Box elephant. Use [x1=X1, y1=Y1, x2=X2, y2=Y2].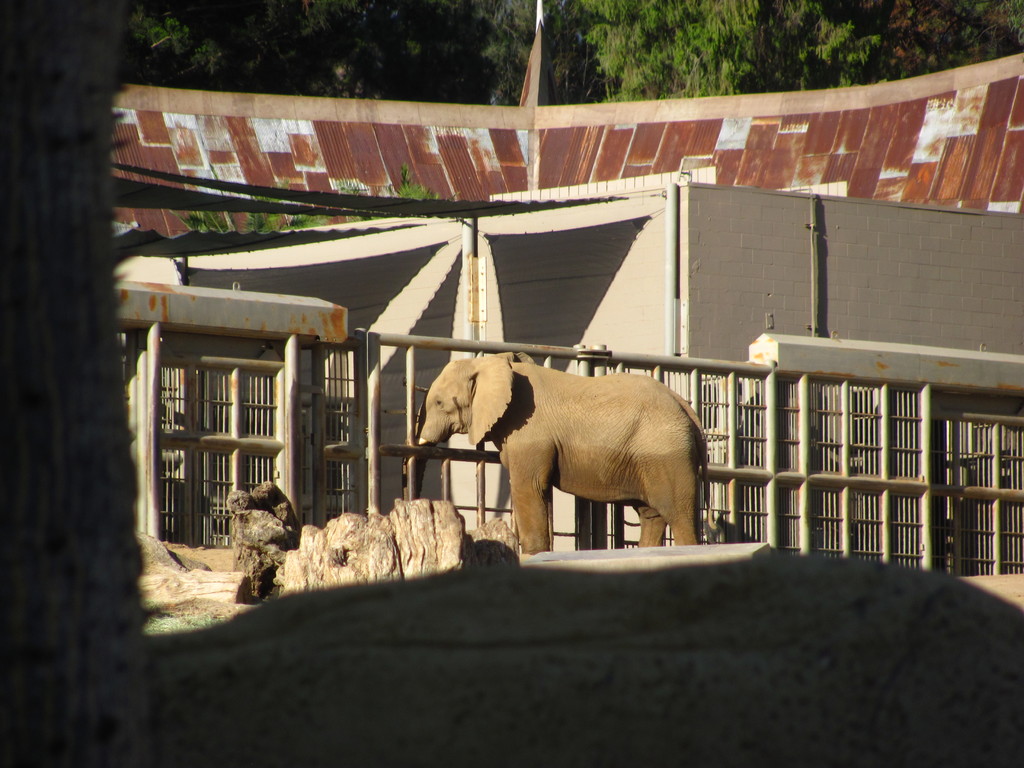
[x1=418, y1=352, x2=710, y2=553].
